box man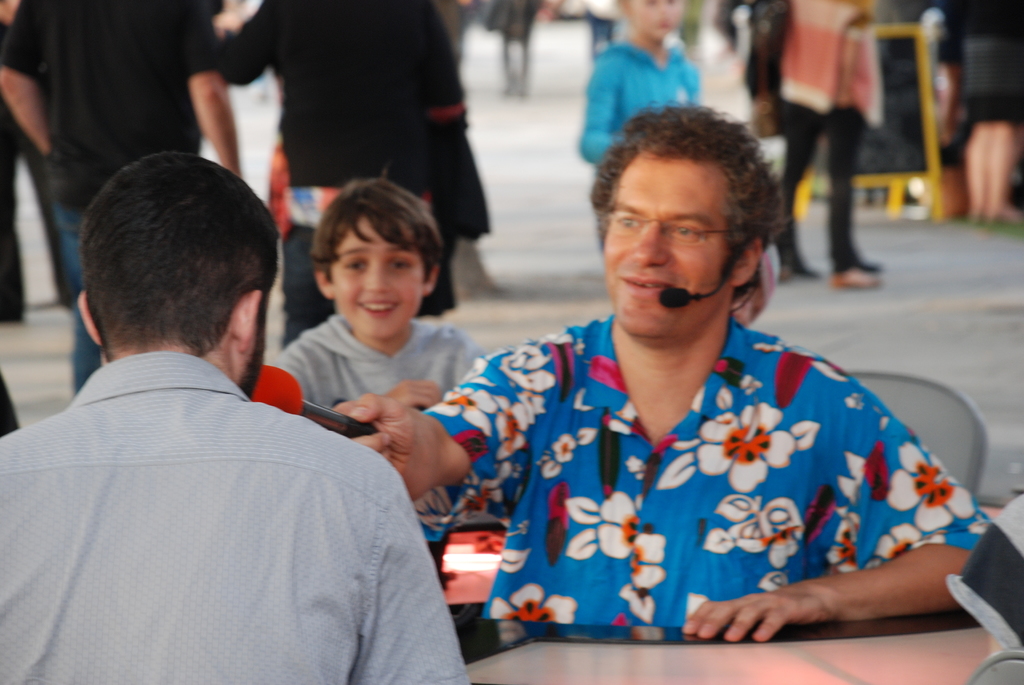
(0, 0, 243, 402)
